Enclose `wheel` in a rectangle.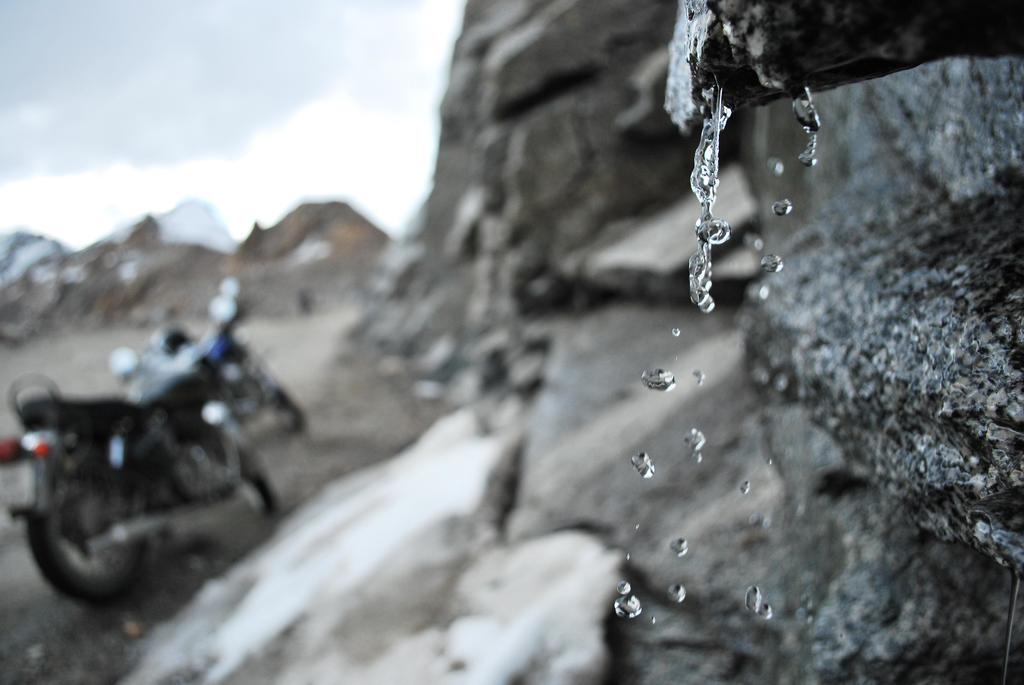
[220, 447, 282, 526].
